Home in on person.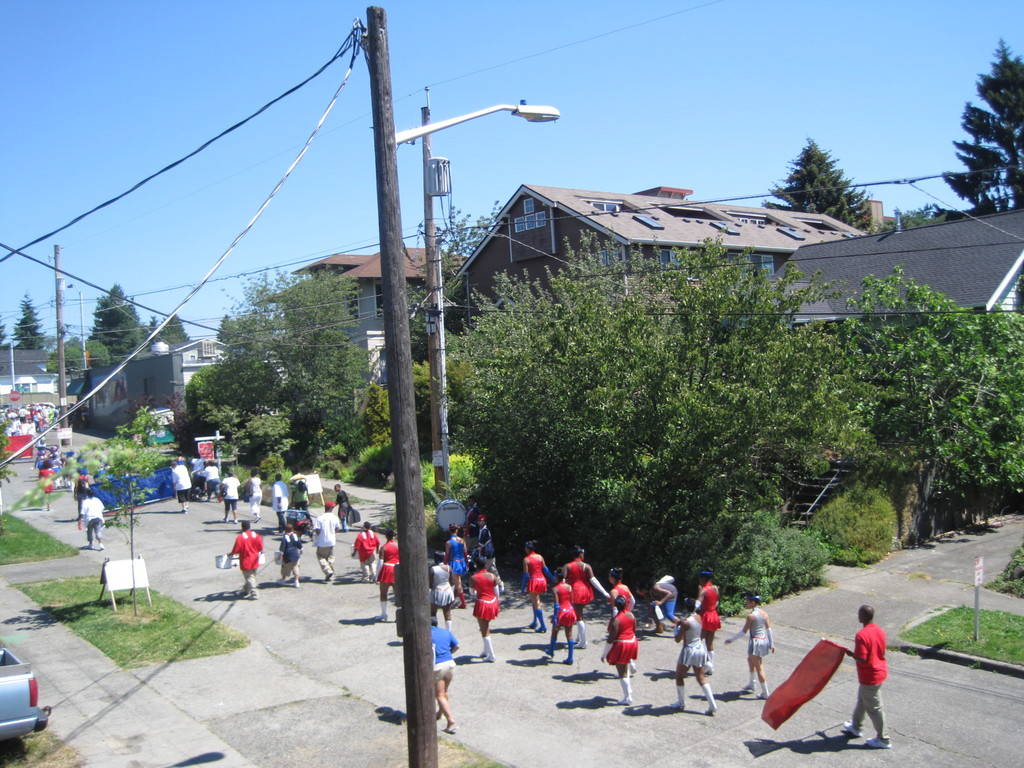
Homed in at 467 557 500 662.
